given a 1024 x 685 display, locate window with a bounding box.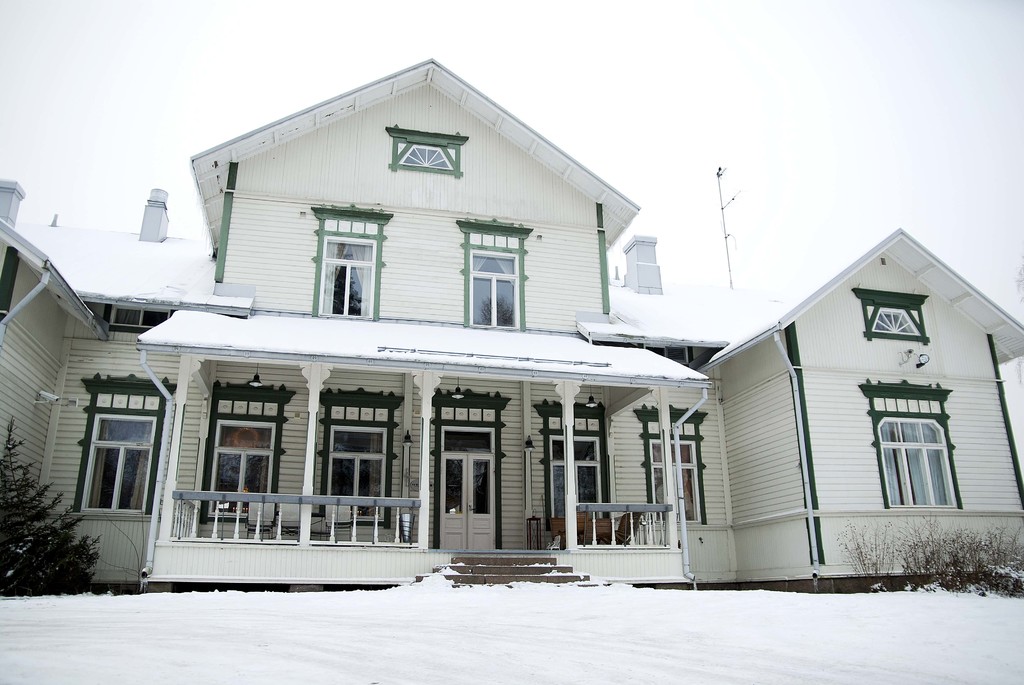
Located: {"x1": 68, "y1": 381, "x2": 173, "y2": 517}.
